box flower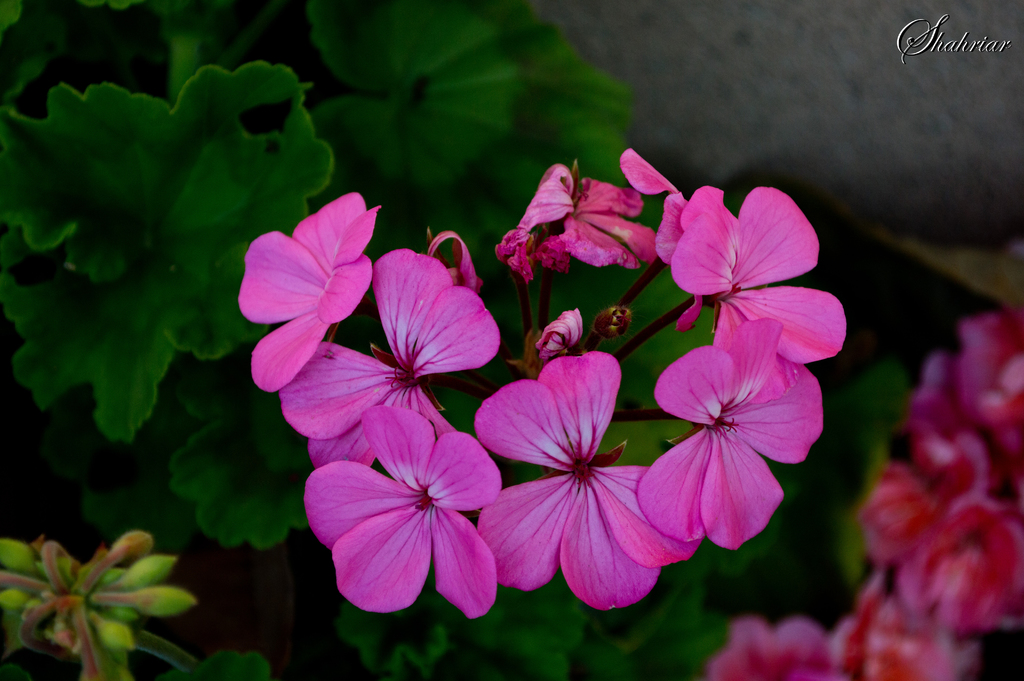
detection(636, 318, 824, 552)
